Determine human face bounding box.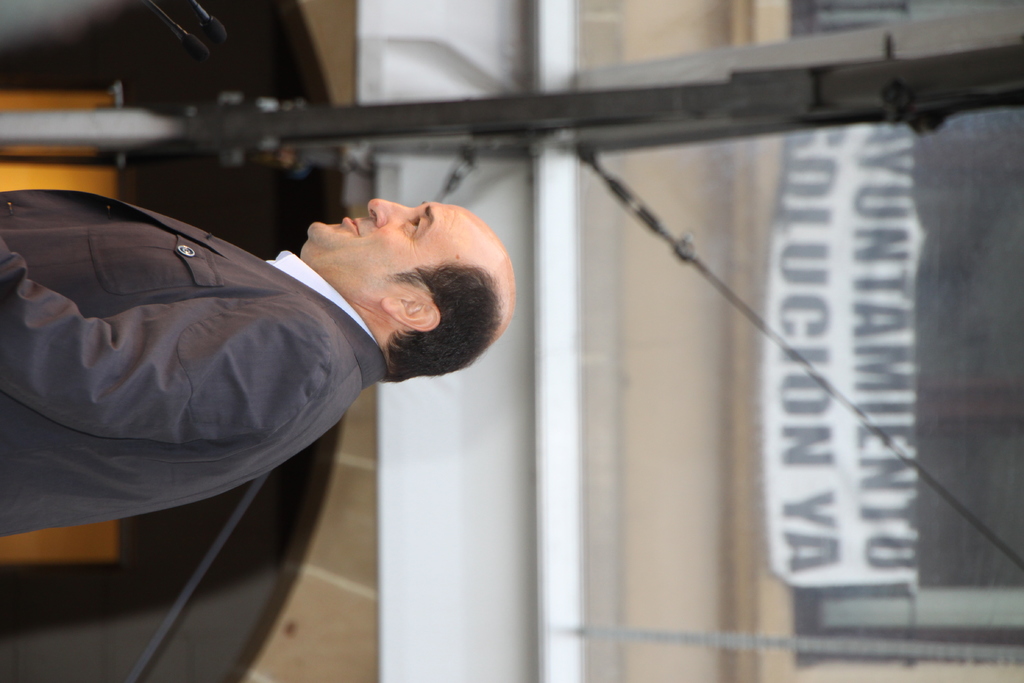
Determined: select_region(304, 197, 484, 291).
